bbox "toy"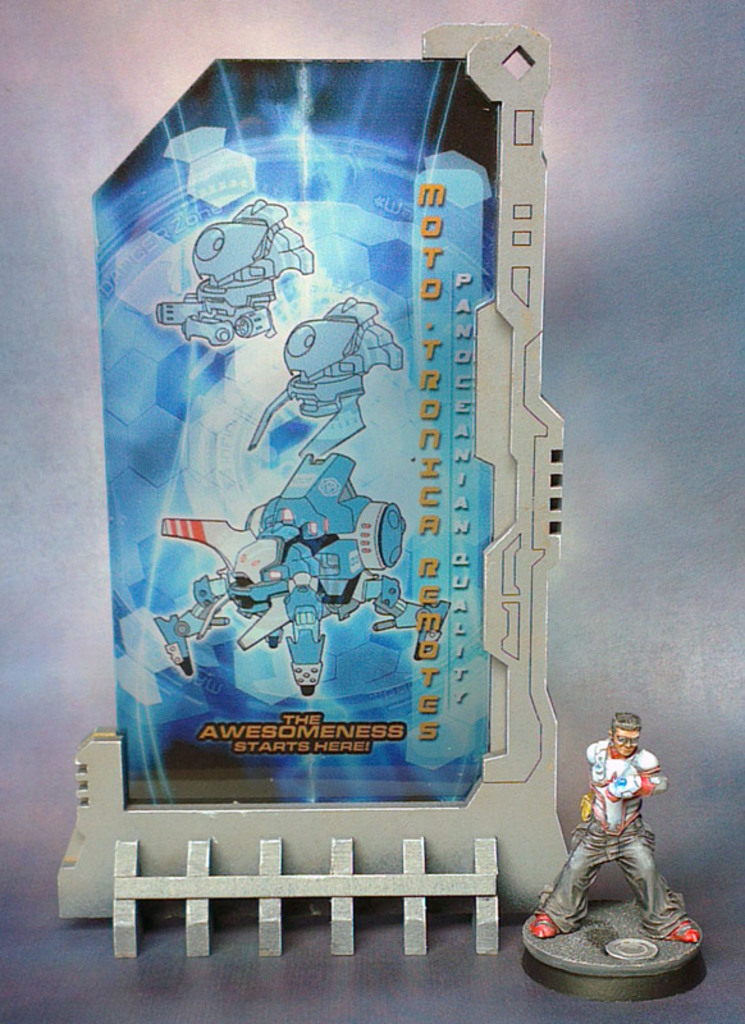
bbox=(157, 201, 312, 349)
